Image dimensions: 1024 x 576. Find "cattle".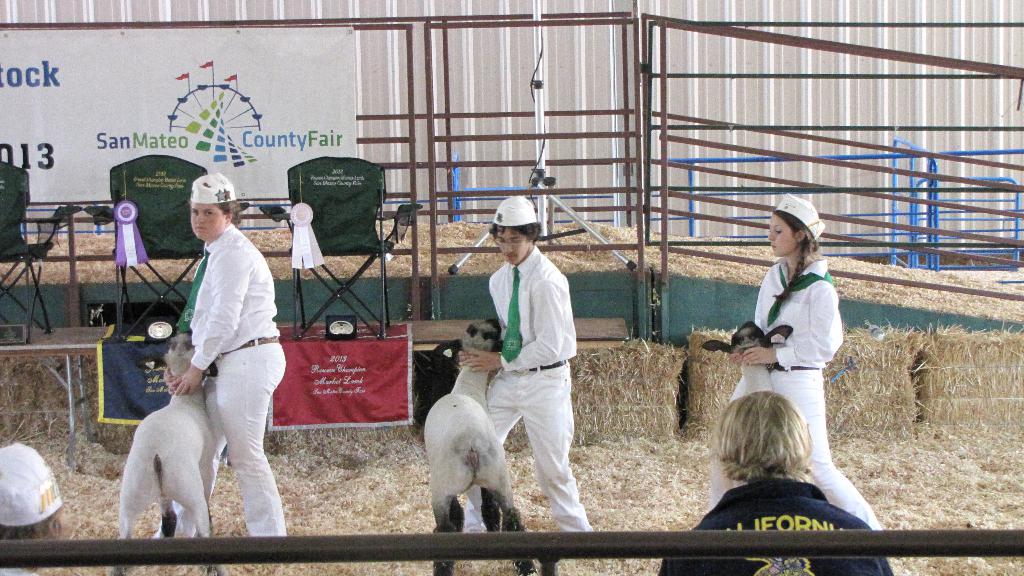
rect(111, 332, 218, 575).
